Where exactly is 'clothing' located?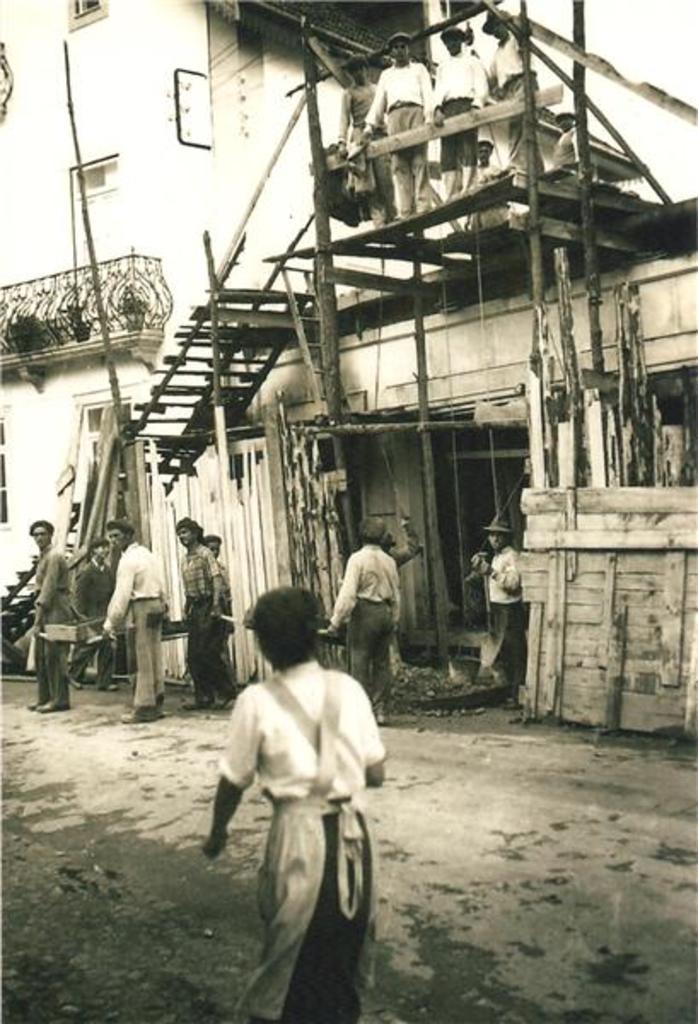
Its bounding box is locate(183, 538, 236, 698).
